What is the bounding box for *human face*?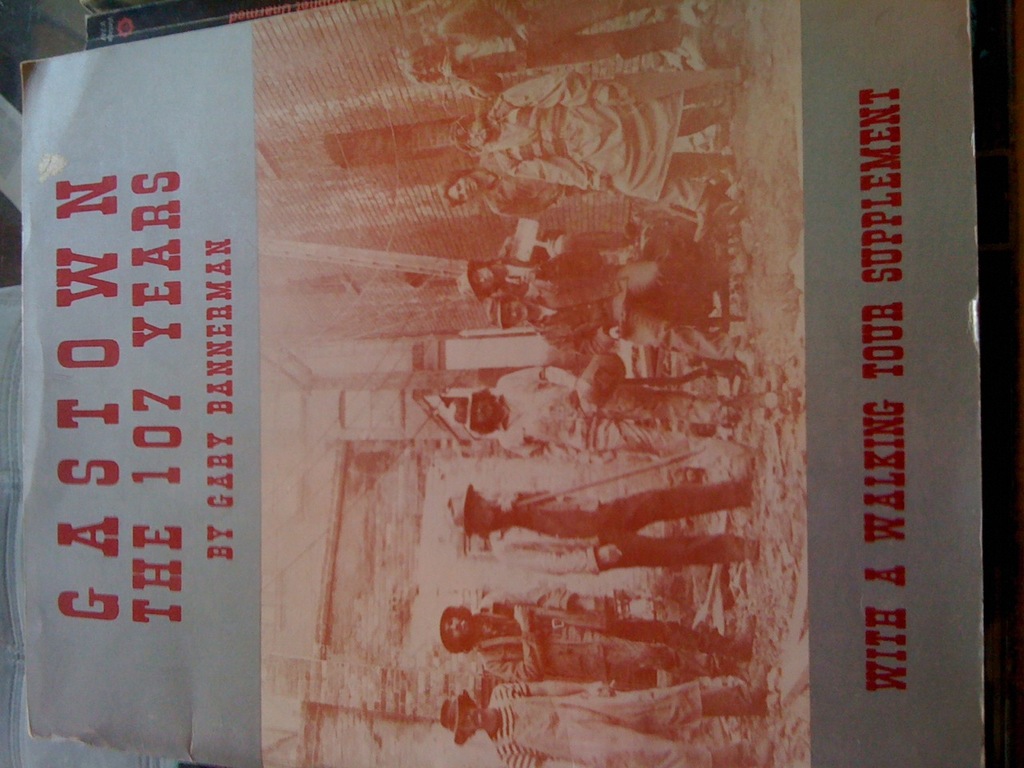
<box>445,615,465,634</box>.
